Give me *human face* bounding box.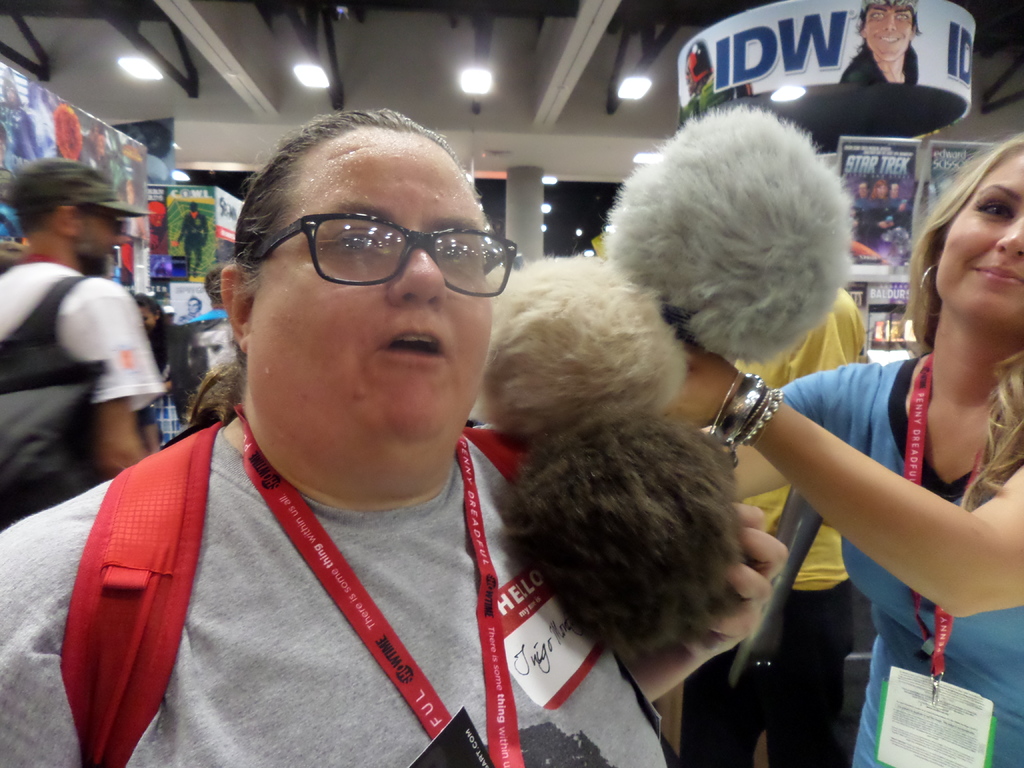
left=255, top=129, right=495, bottom=435.
